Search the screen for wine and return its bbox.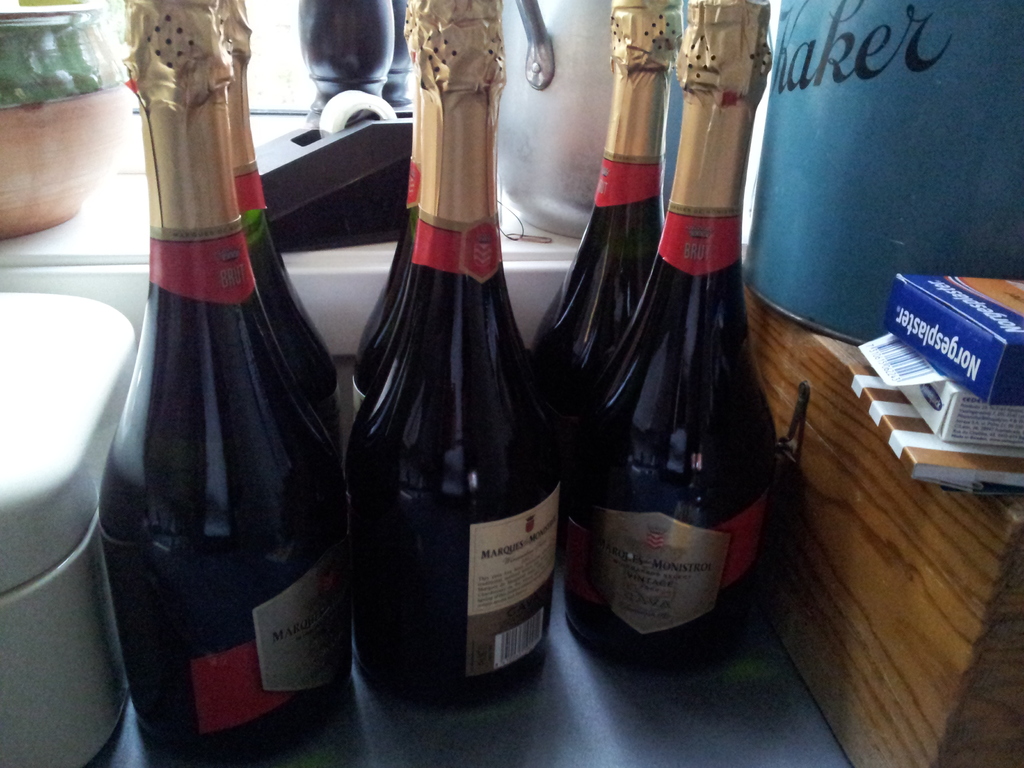
Found: <bbox>561, 1, 771, 672</bbox>.
